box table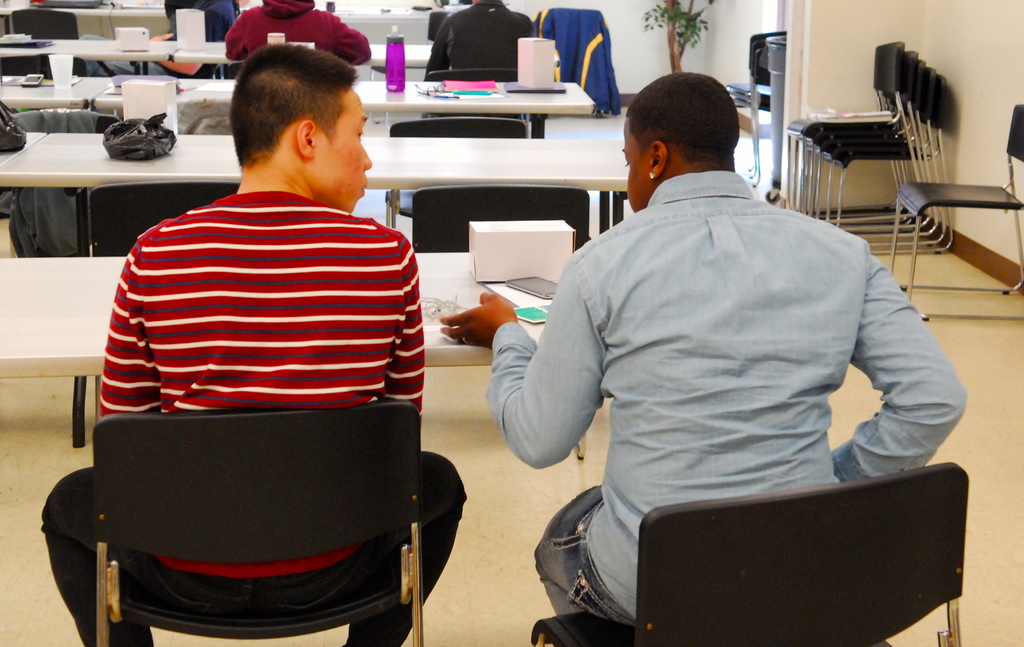
0/127/43/170
